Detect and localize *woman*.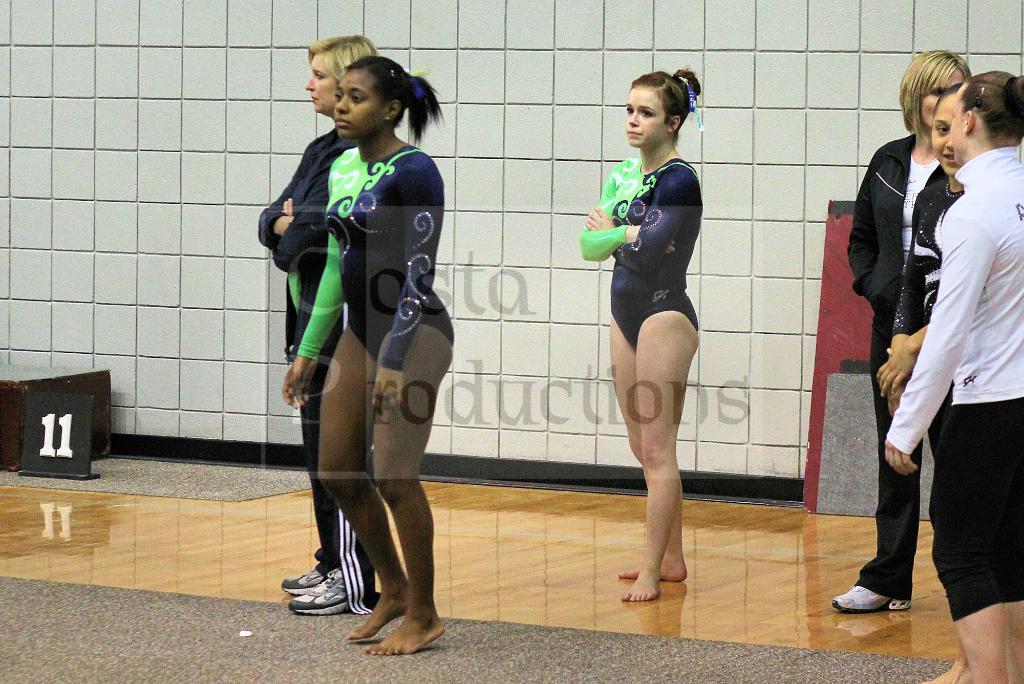
Localized at left=281, top=54, right=452, bottom=655.
